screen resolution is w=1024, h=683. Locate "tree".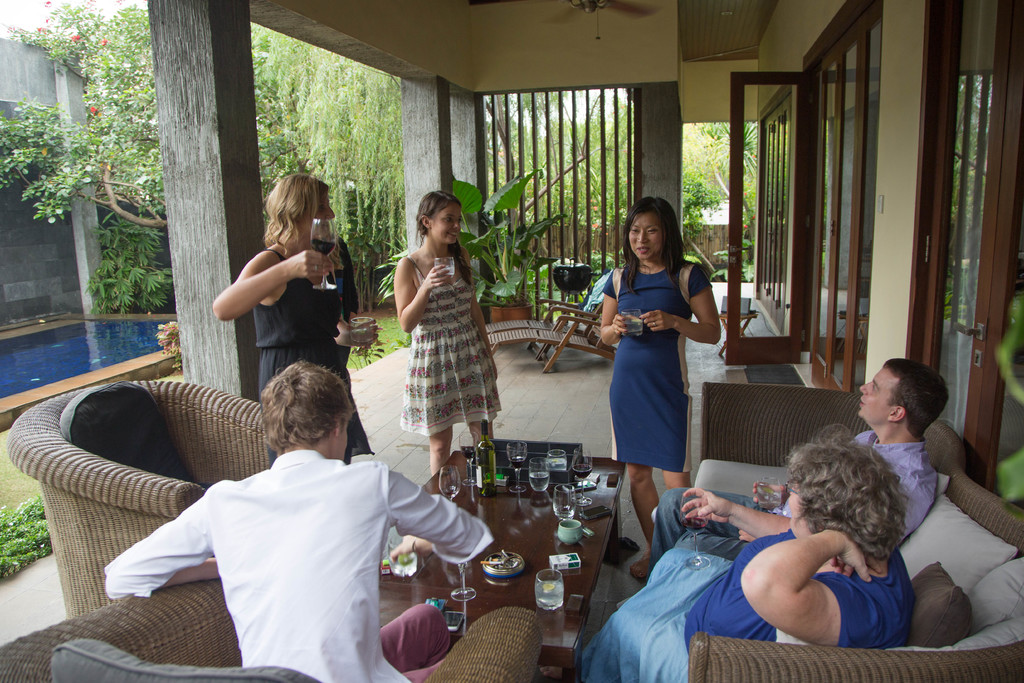
<region>0, 0, 175, 314</region>.
